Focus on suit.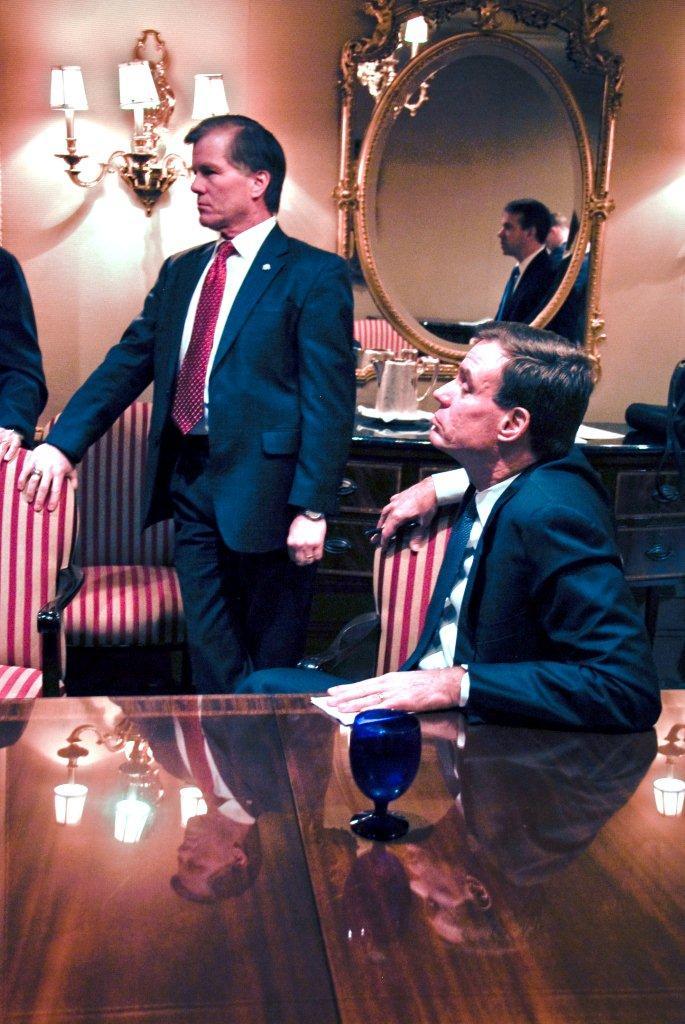
Focused at box(232, 440, 666, 731).
